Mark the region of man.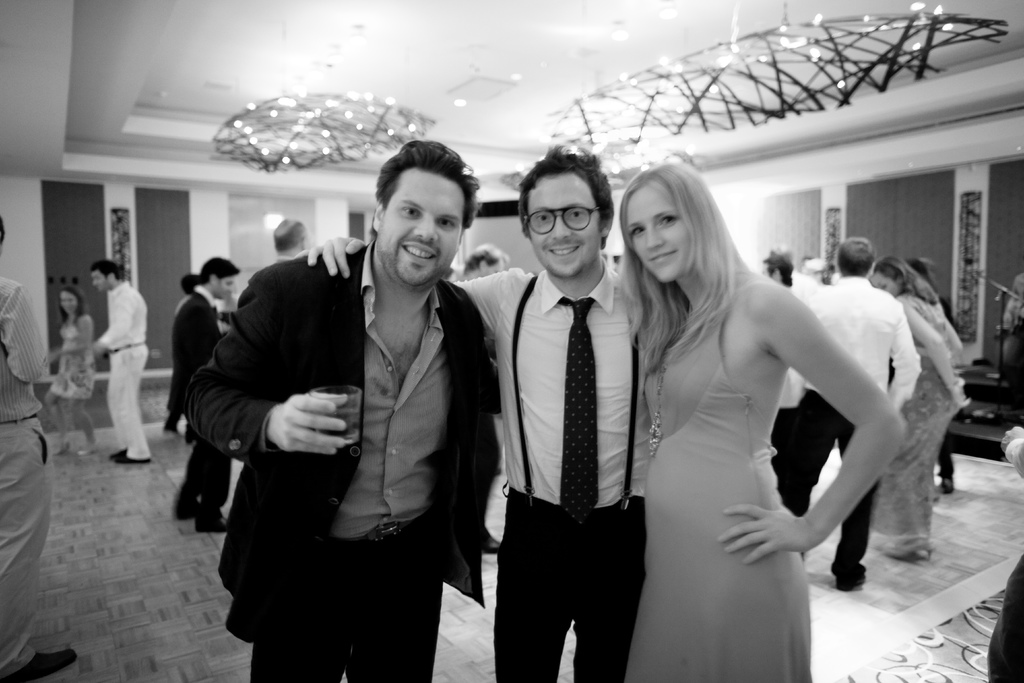
Region: [x1=445, y1=239, x2=515, y2=289].
